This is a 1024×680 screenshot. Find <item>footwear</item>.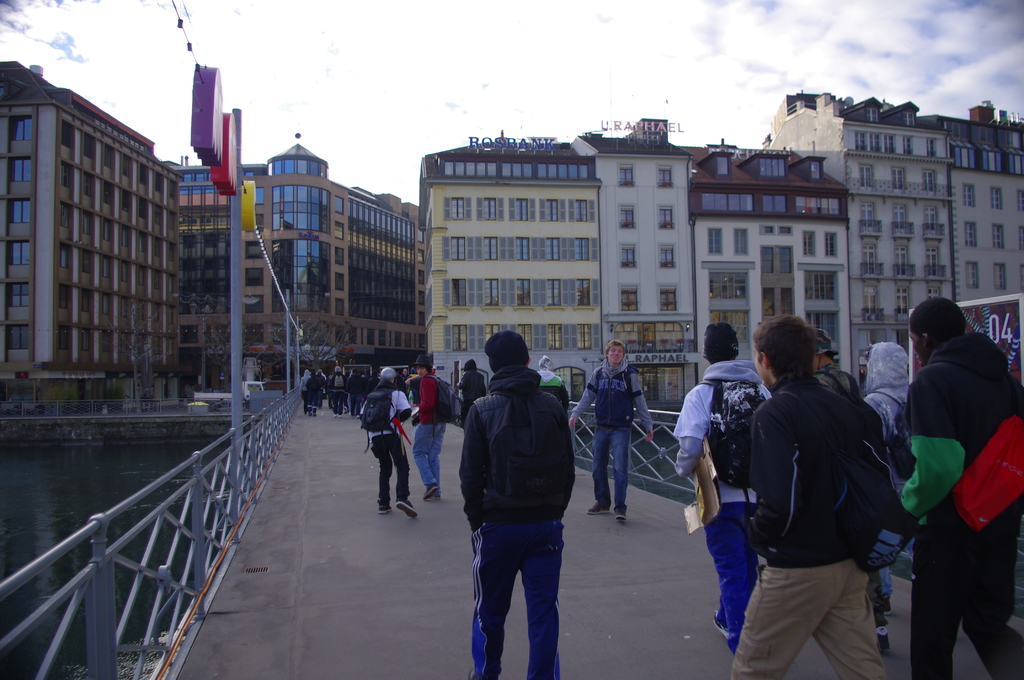
Bounding box: pyautogui.locateOnScreen(614, 510, 625, 524).
